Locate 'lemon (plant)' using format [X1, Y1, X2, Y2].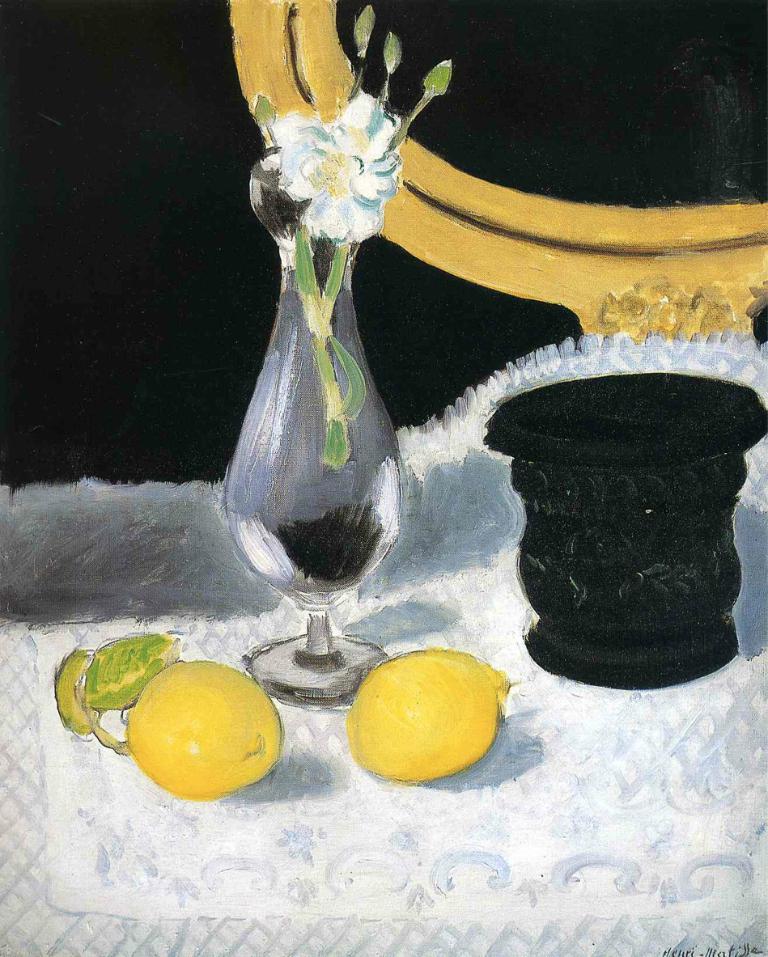
[126, 660, 286, 803].
